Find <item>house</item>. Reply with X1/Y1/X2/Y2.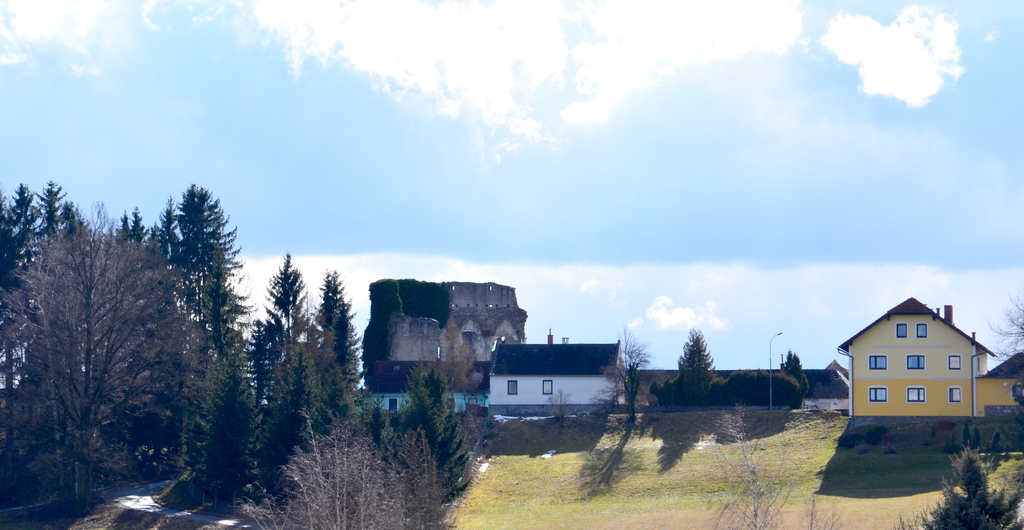
343/278/529/419.
